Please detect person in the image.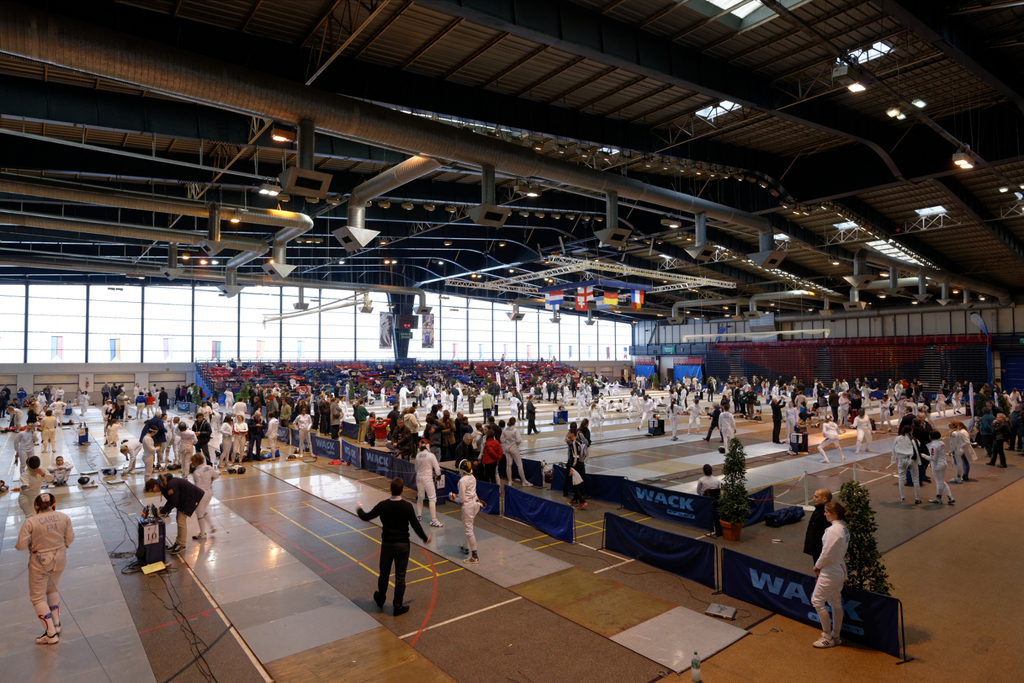
189 412 212 466.
